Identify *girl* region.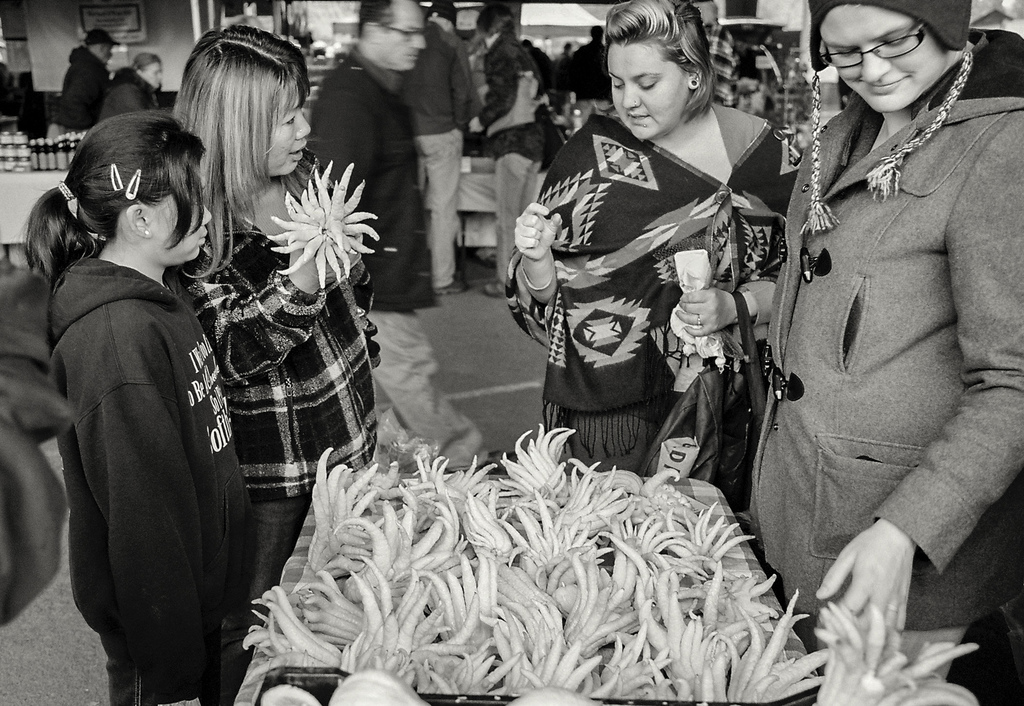
Region: detection(25, 111, 257, 705).
